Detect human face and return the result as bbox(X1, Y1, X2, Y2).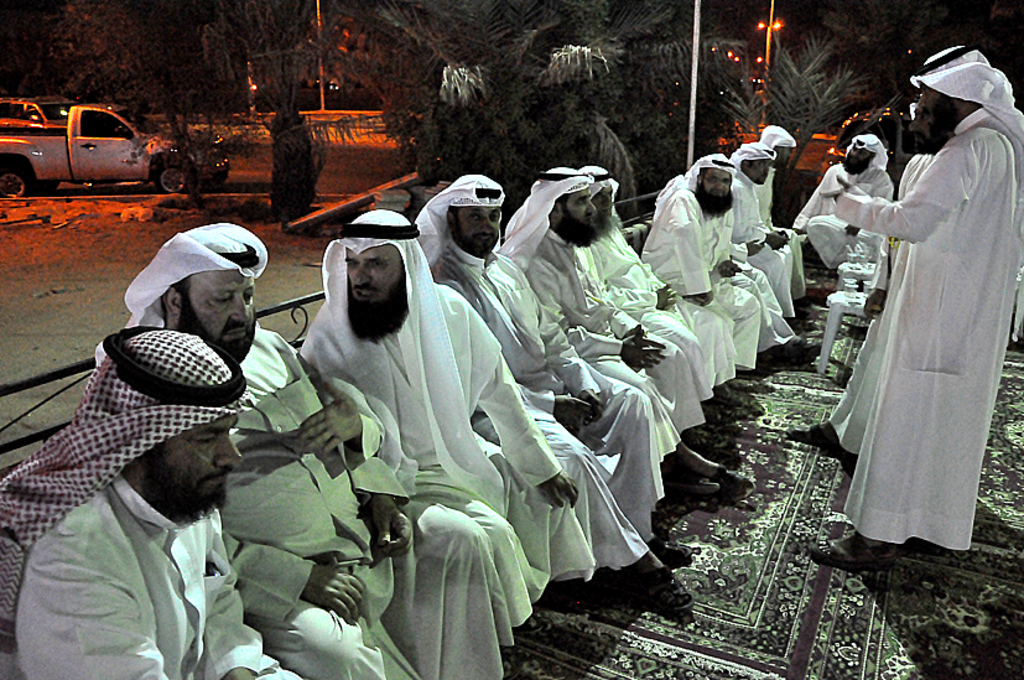
bbox(189, 272, 256, 334).
